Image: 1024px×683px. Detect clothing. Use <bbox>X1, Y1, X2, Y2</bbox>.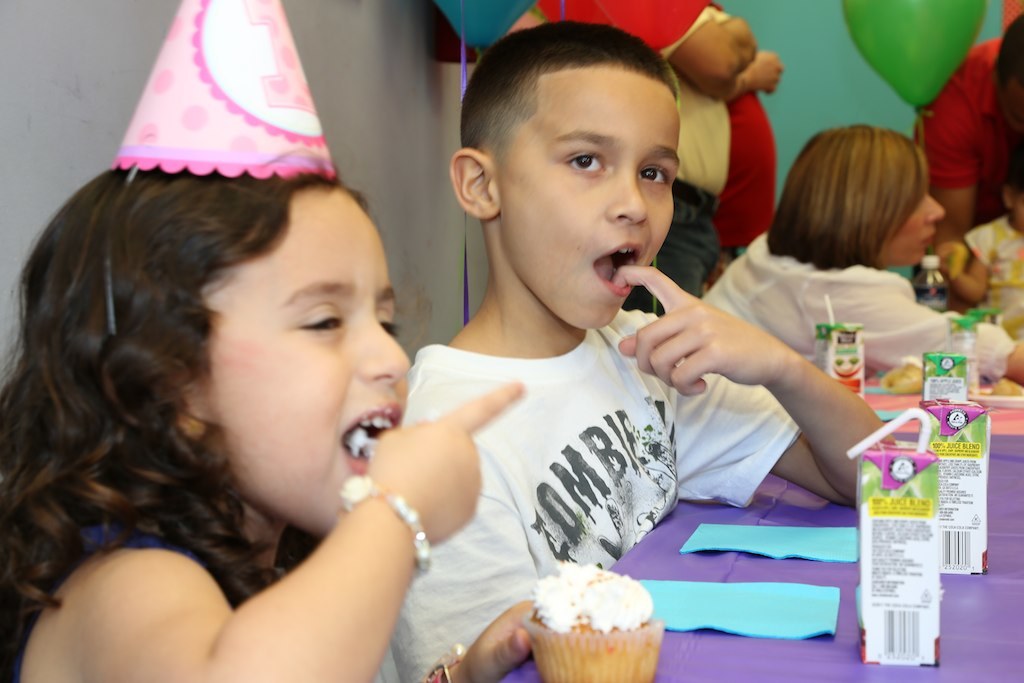
<bbox>399, 199, 720, 643</bbox>.
